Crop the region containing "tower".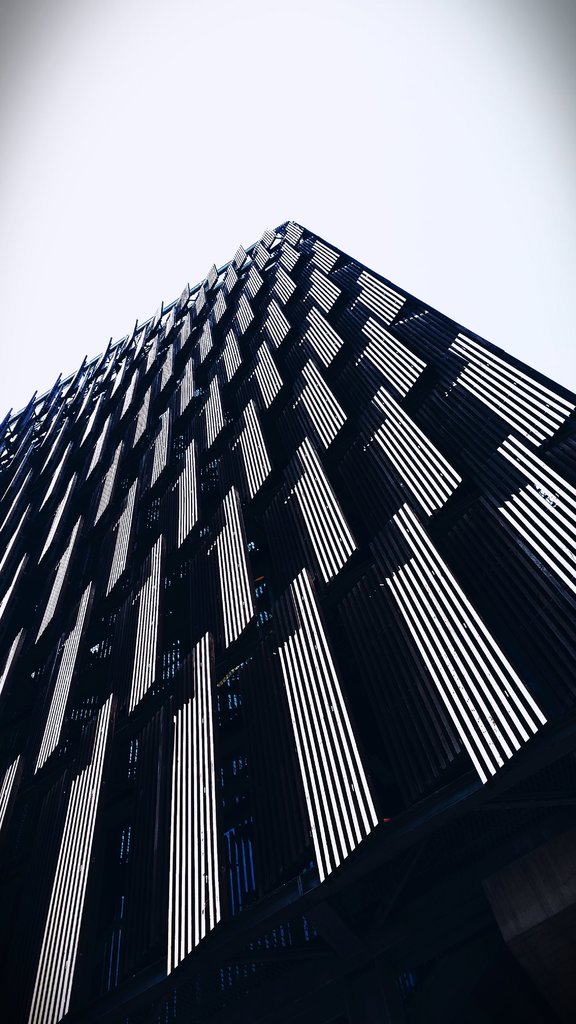
Crop region: left=0, top=213, right=575, bottom=1023.
